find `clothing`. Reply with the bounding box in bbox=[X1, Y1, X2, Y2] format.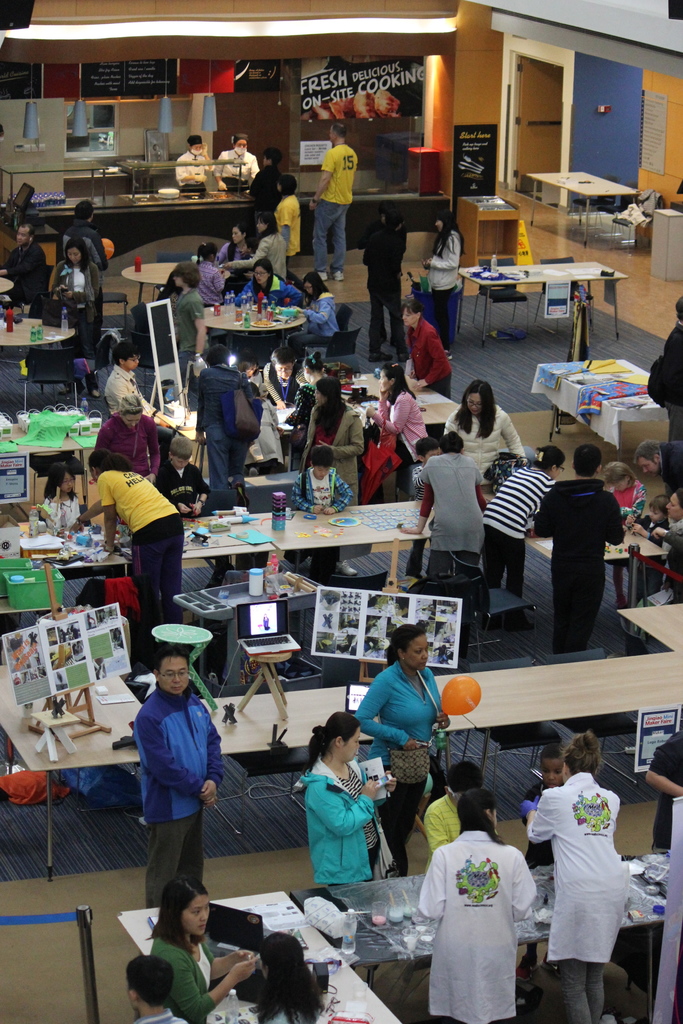
bbox=[31, 495, 83, 526].
